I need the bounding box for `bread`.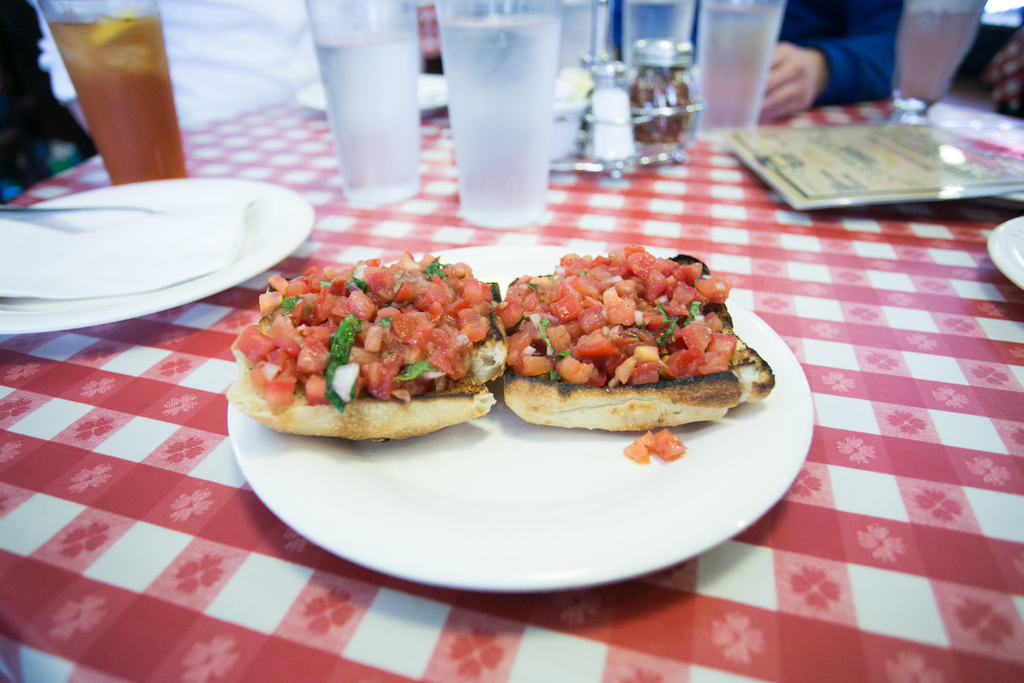
Here it is: x1=506, y1=254, x2=775, y2=427.
